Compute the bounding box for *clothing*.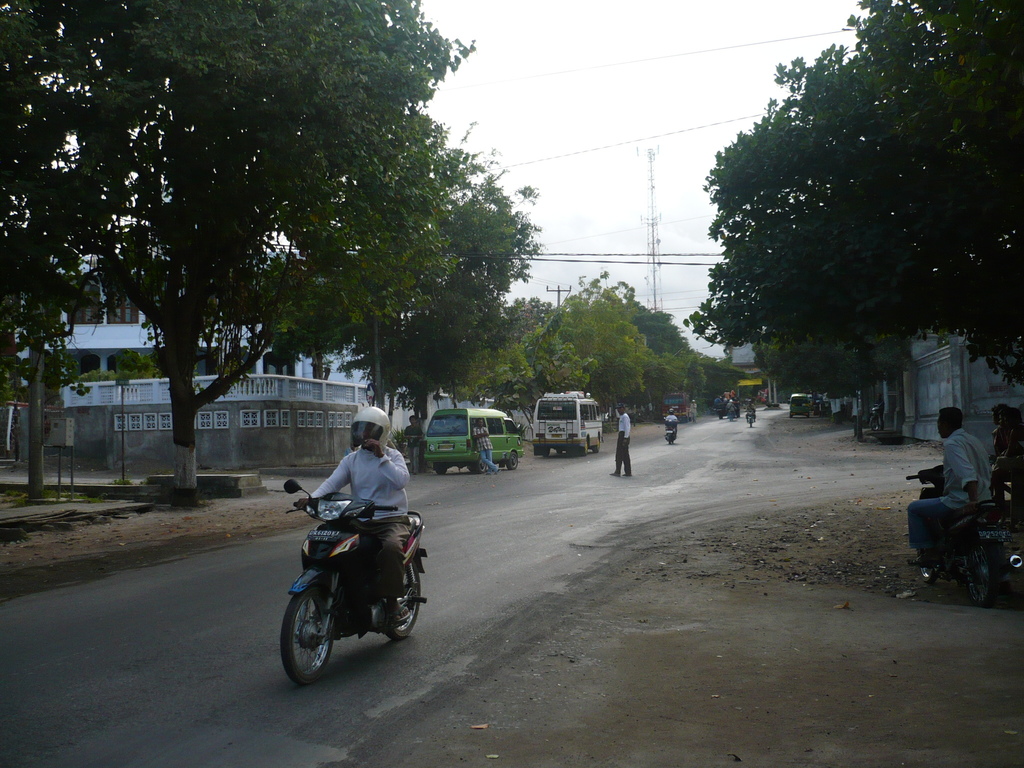
x1=473 y1=428 x2=497 y2=471.
